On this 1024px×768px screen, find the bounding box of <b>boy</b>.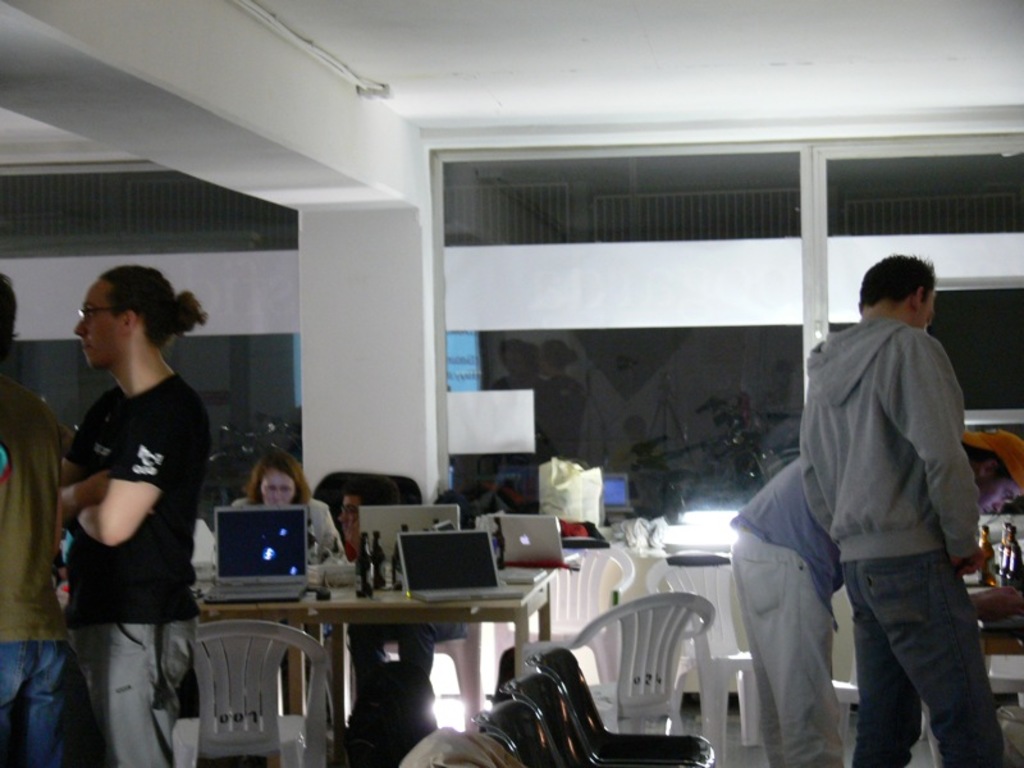
Bounding box: box=[20, 253, 220, 737].
